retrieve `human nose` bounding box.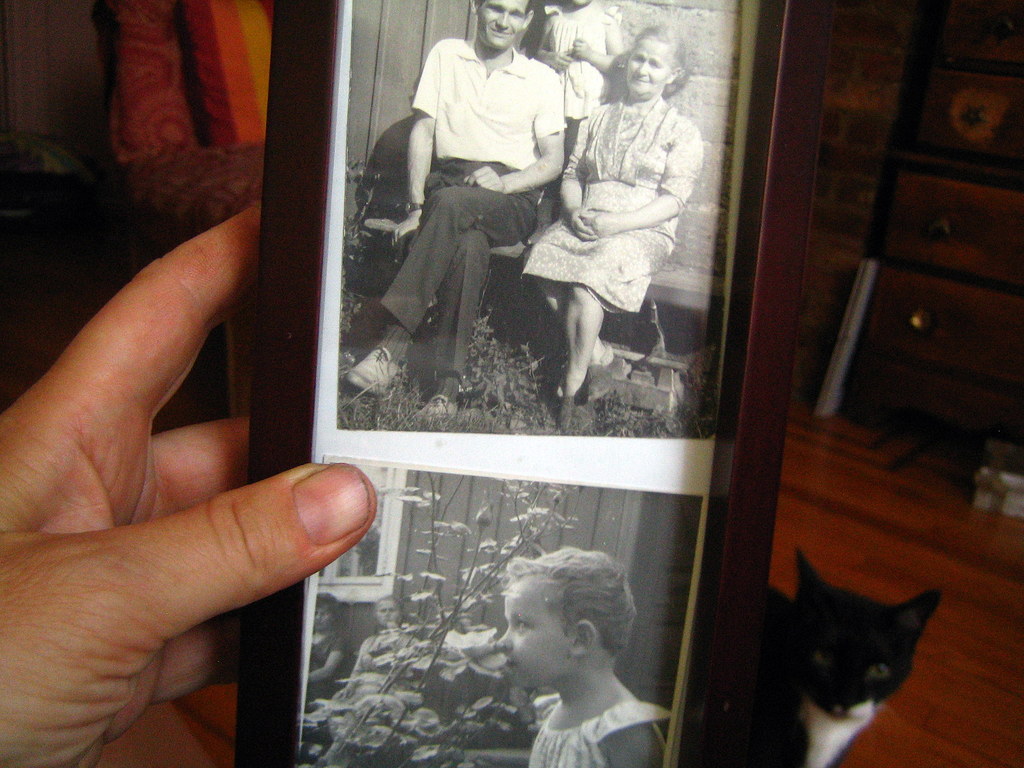
Bounding box: 493:10:512:29.
